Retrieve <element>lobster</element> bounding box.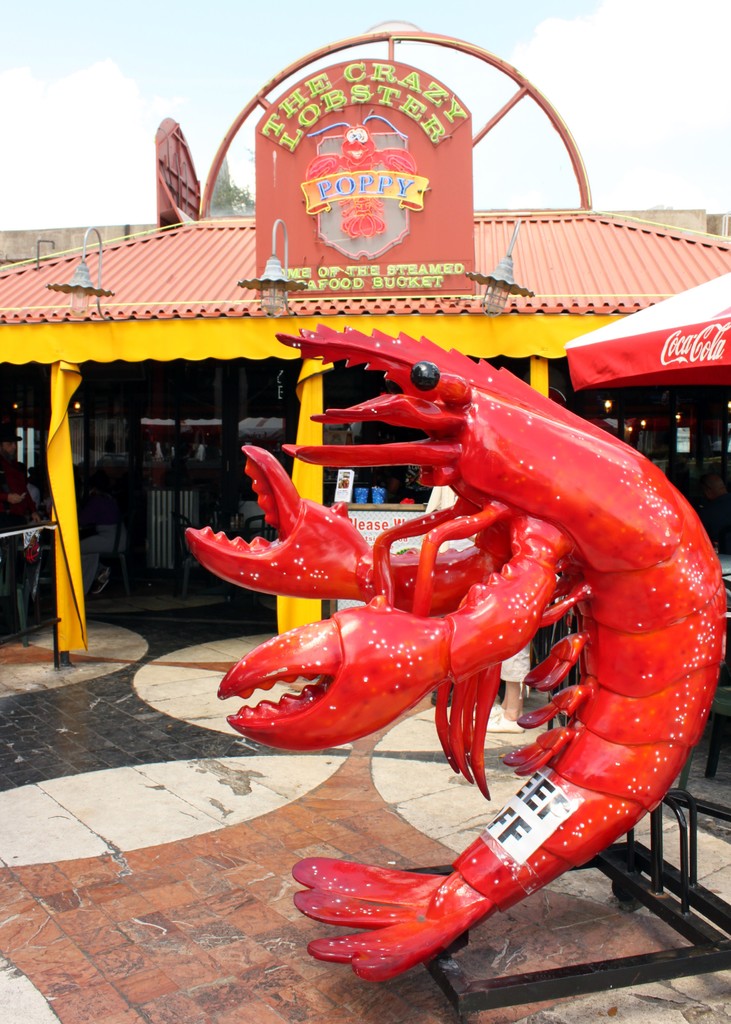
Bounding box: <region>181, 331, 730, 979</region>.
